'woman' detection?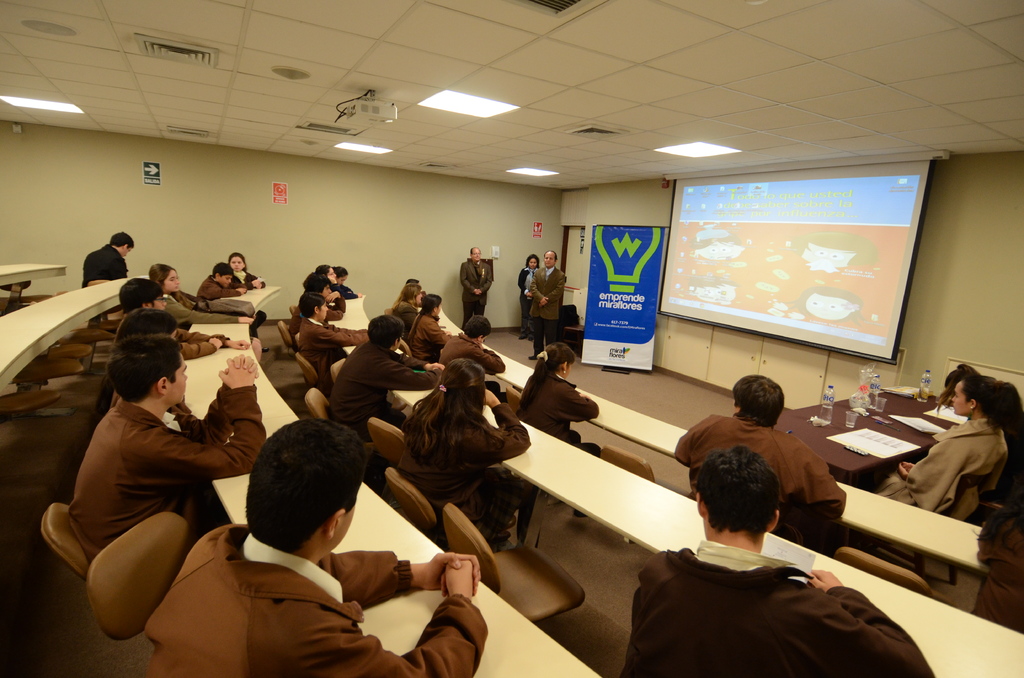
519:255:539:339
